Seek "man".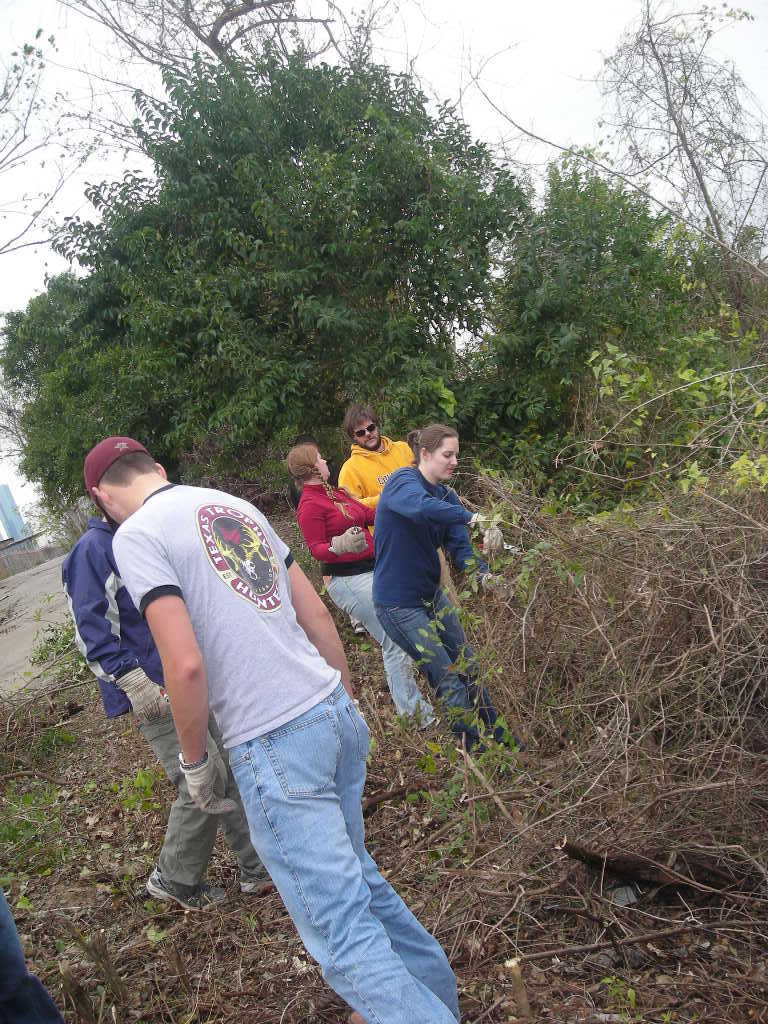
77,435,467,1023.
